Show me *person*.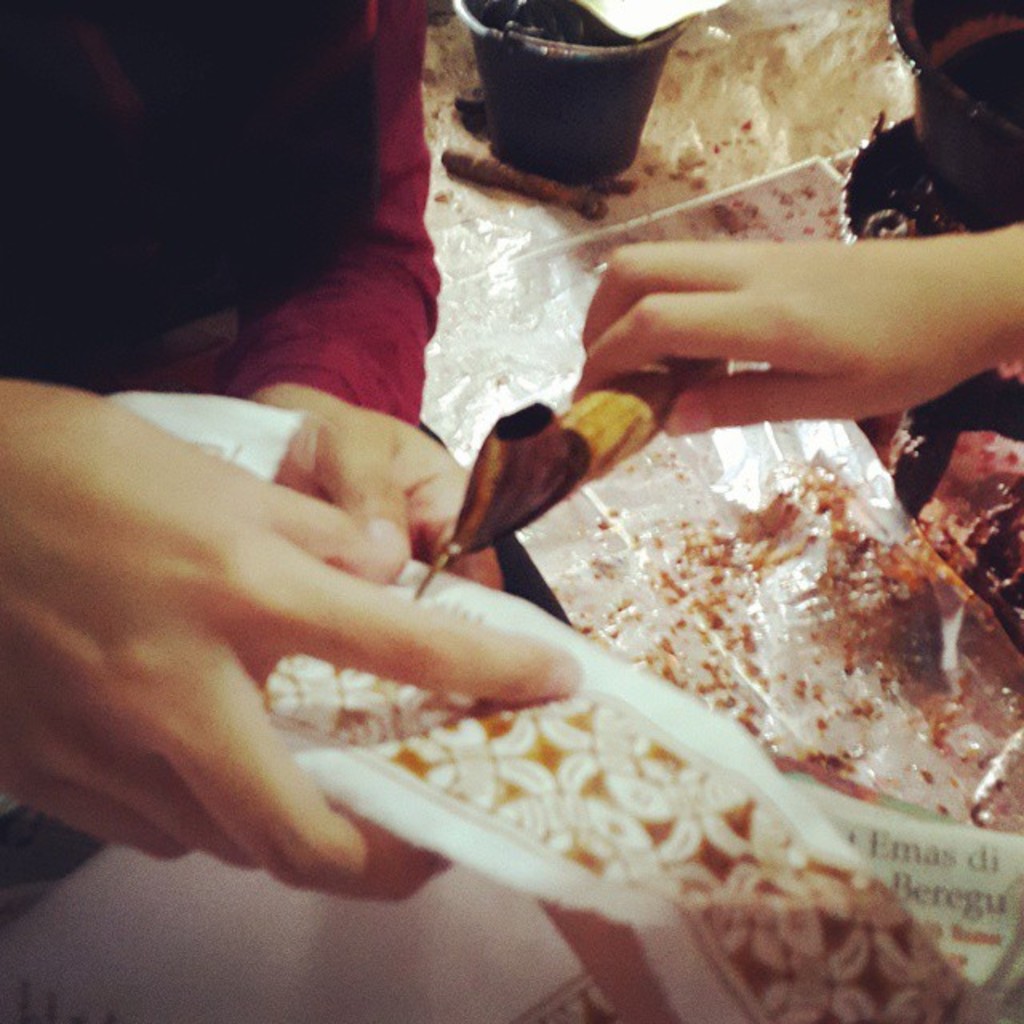
*person* is here: crop(0, 0, 589, 912).
